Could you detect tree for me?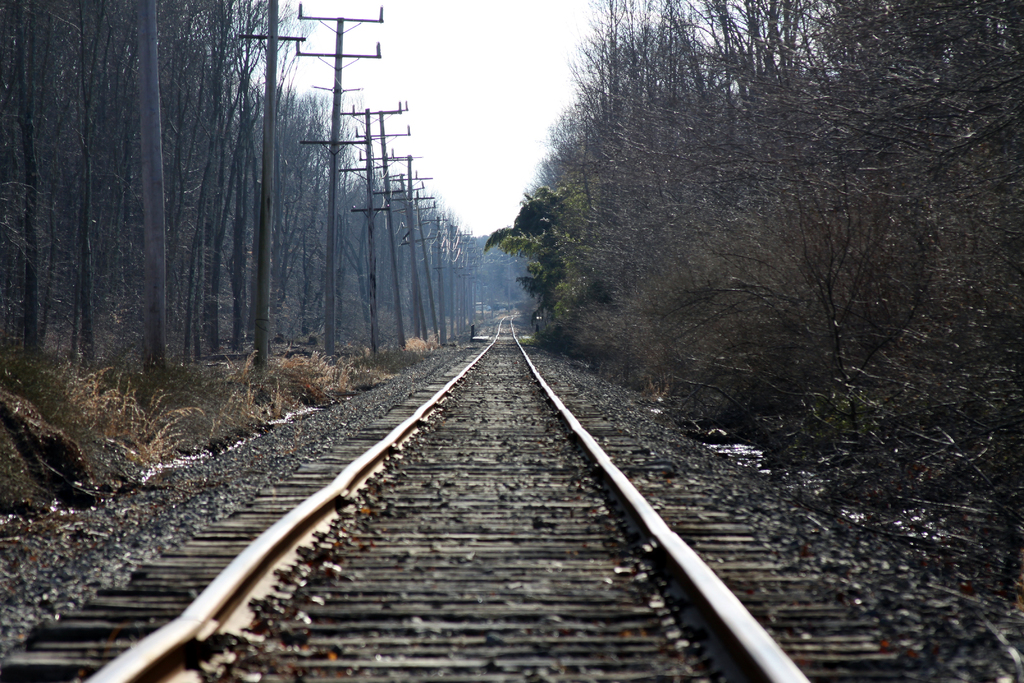
Detection result: (x1=279, y1=99, x2=339, y2=347).
